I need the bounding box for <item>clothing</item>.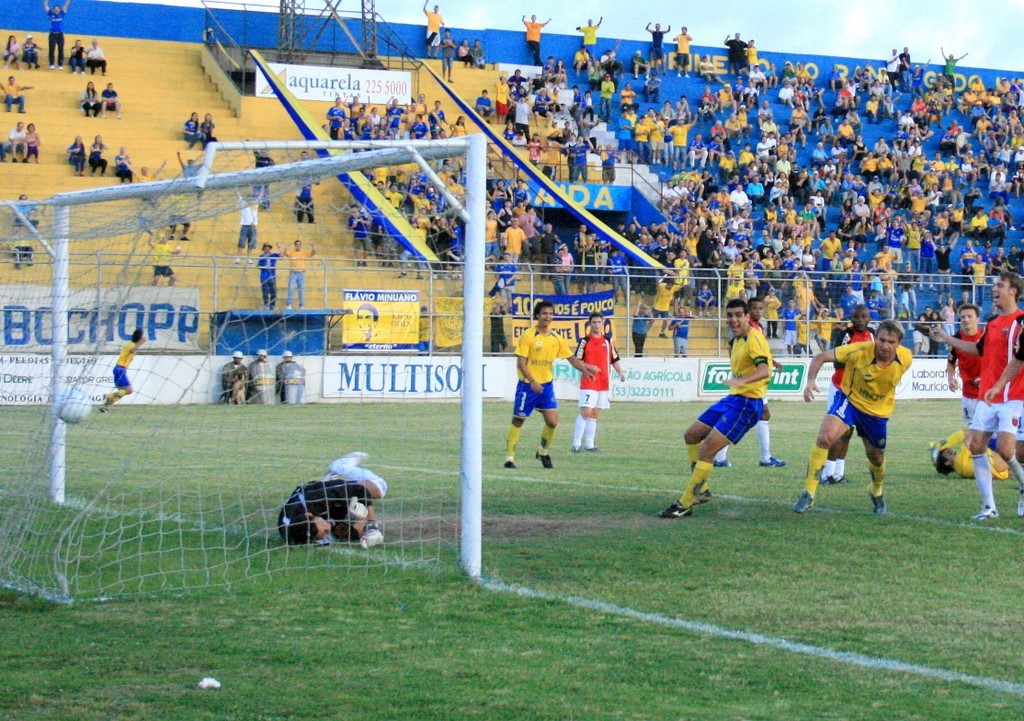
Here it is: box(199, 122, 217, 146).
